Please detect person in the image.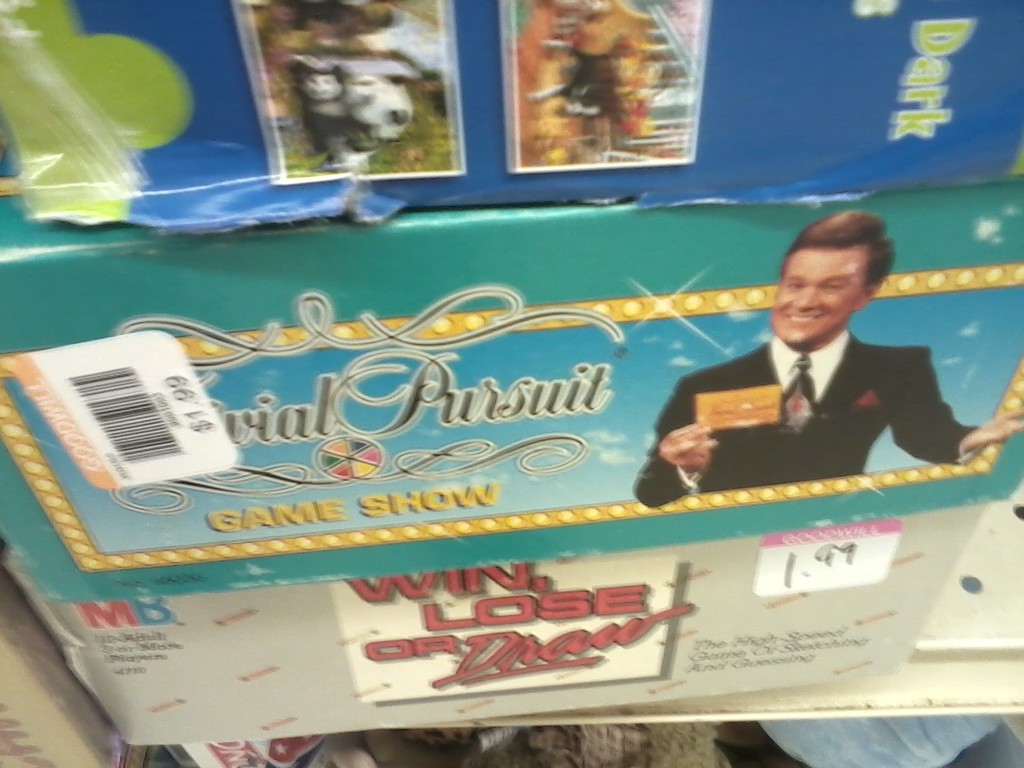
[653,180,950,517].
